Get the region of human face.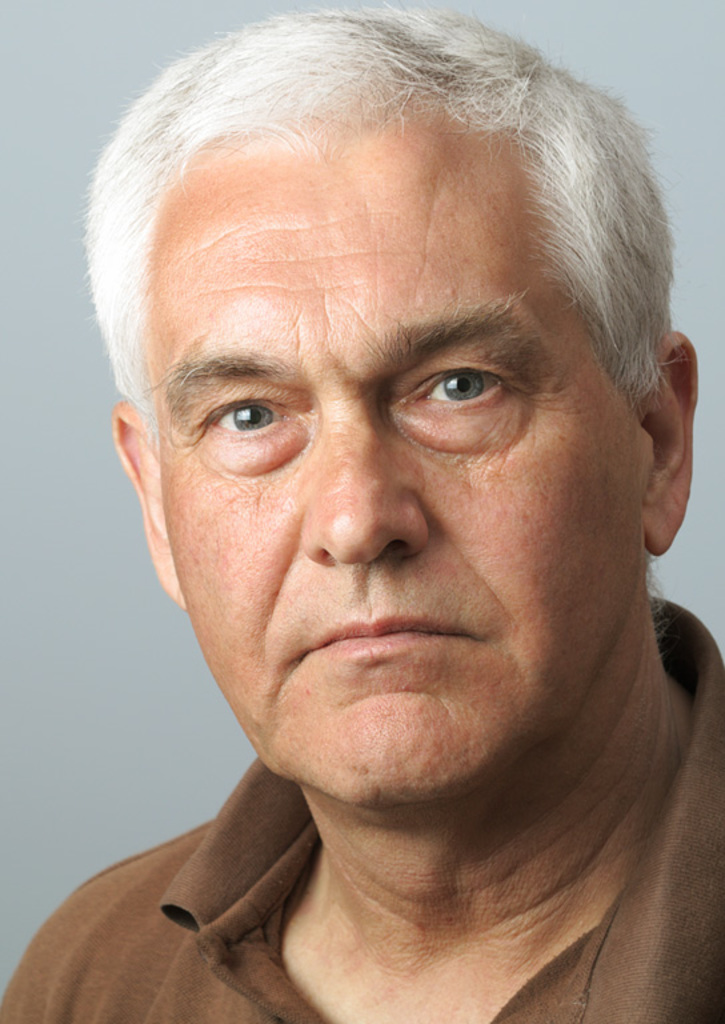
(left=137, top=121, right=634, bottom=809).
